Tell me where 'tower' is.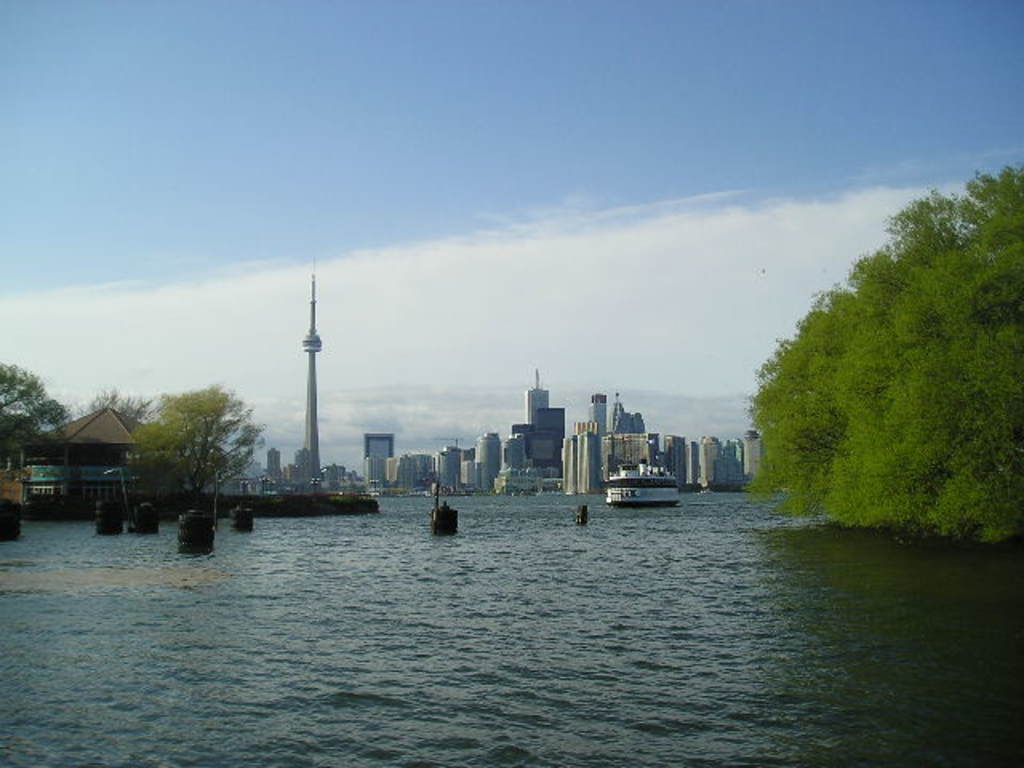
'tower' is at 522, 358, 552, 424.
